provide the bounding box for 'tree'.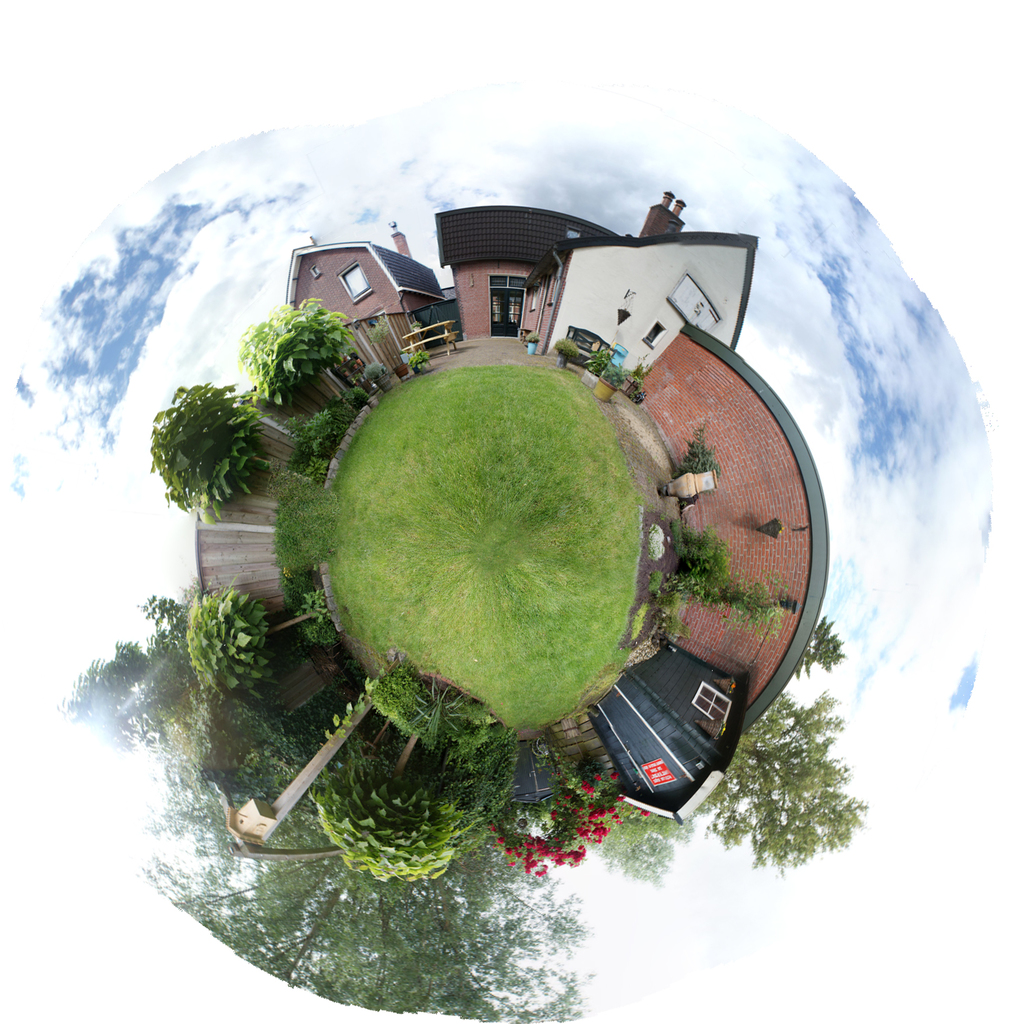
<box>184,592,282,694</box>.
